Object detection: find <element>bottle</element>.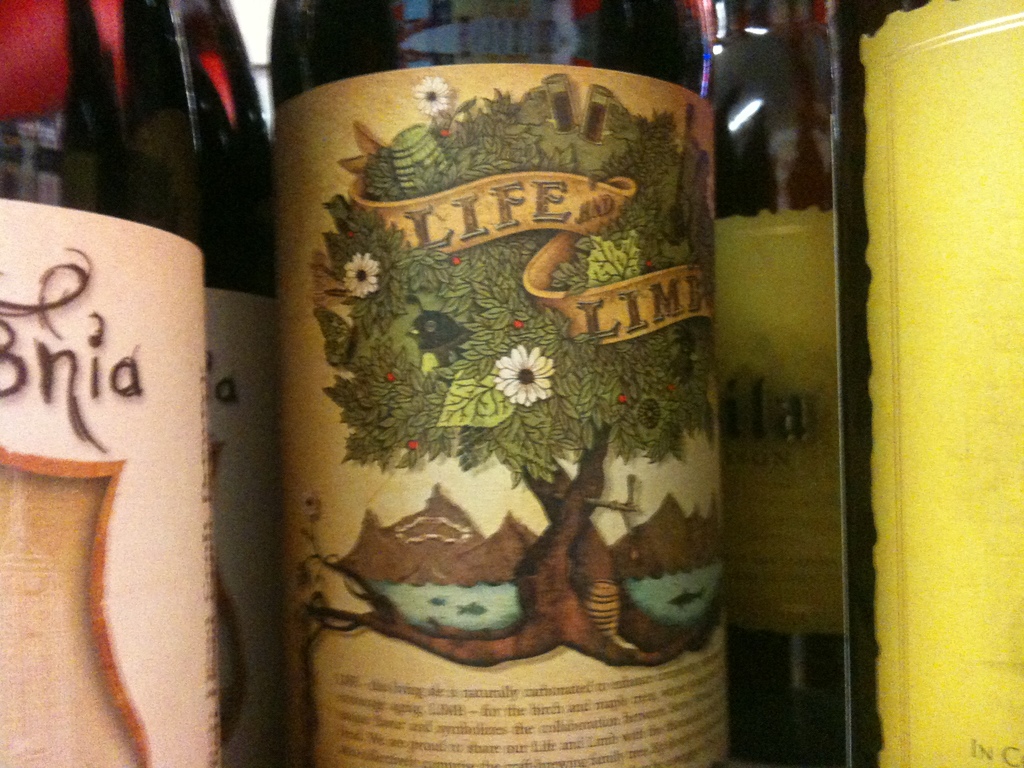
bbox=[0, 0, 201, 767].
